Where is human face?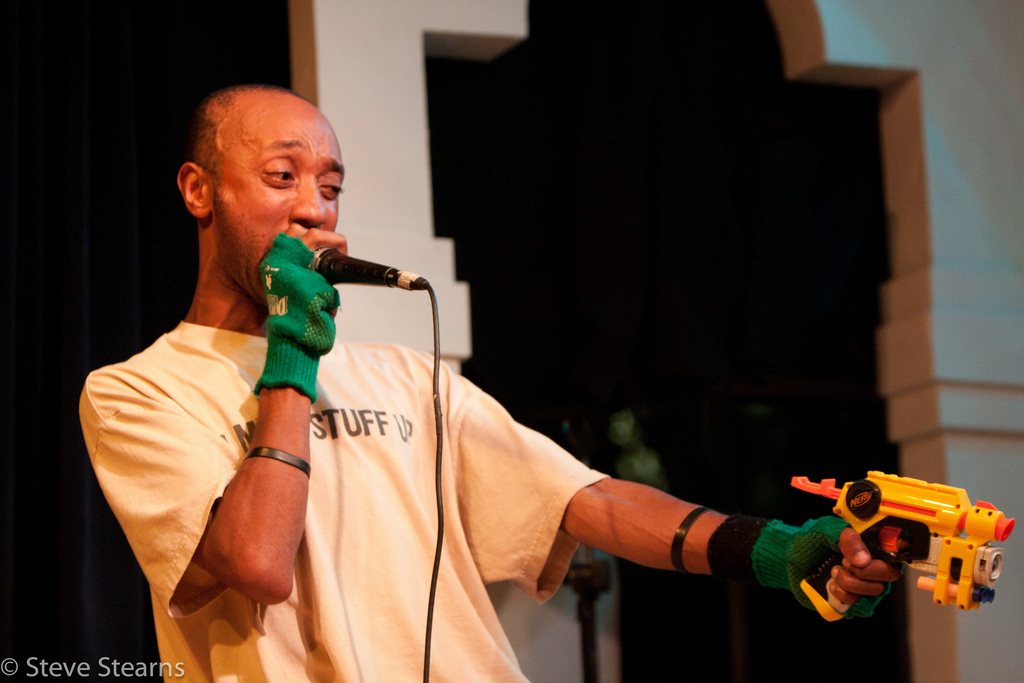
[left=210, top=103, right=345, bottom=306].
